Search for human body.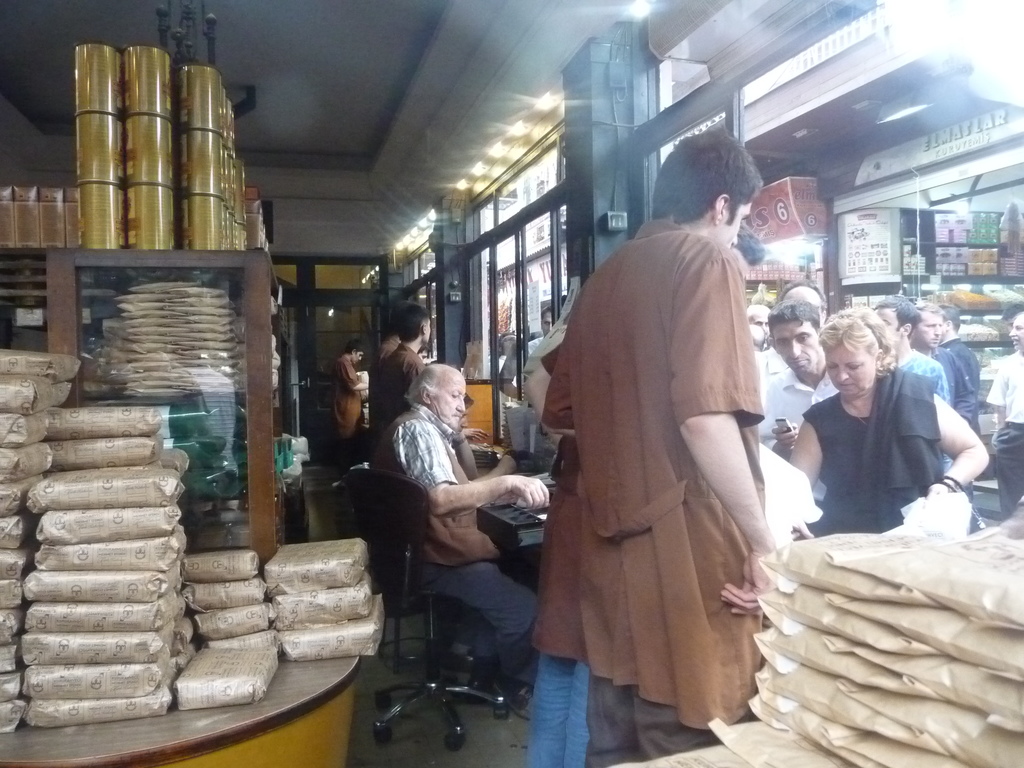
Found at Rect(493, 304, 554, 400).
